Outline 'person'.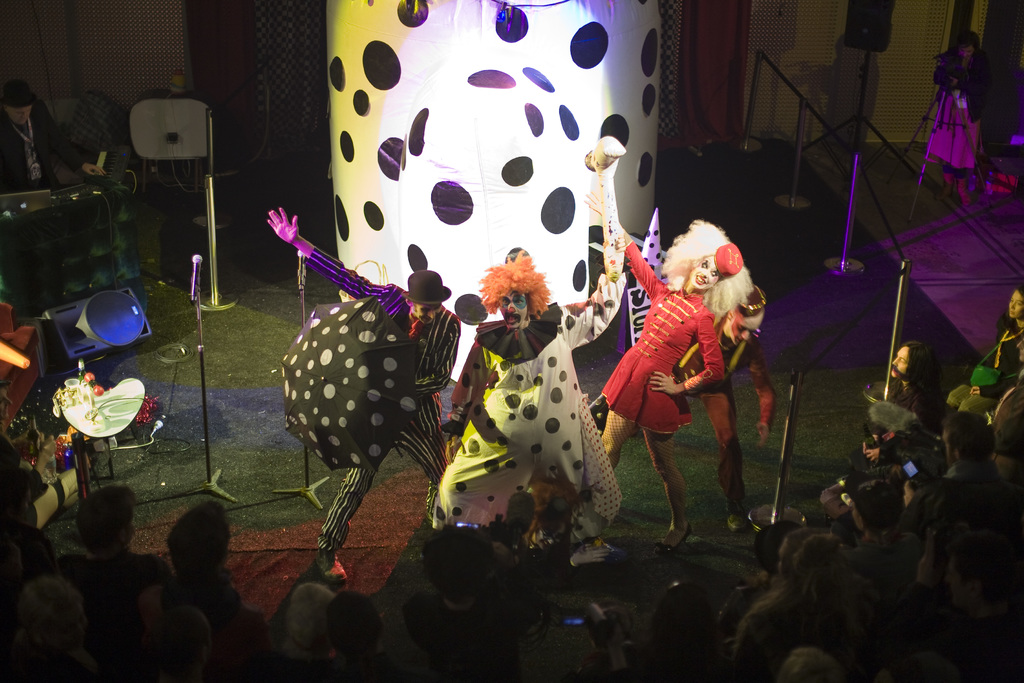
Outline: x1=680 y1=283 x2=779 y2=536.
